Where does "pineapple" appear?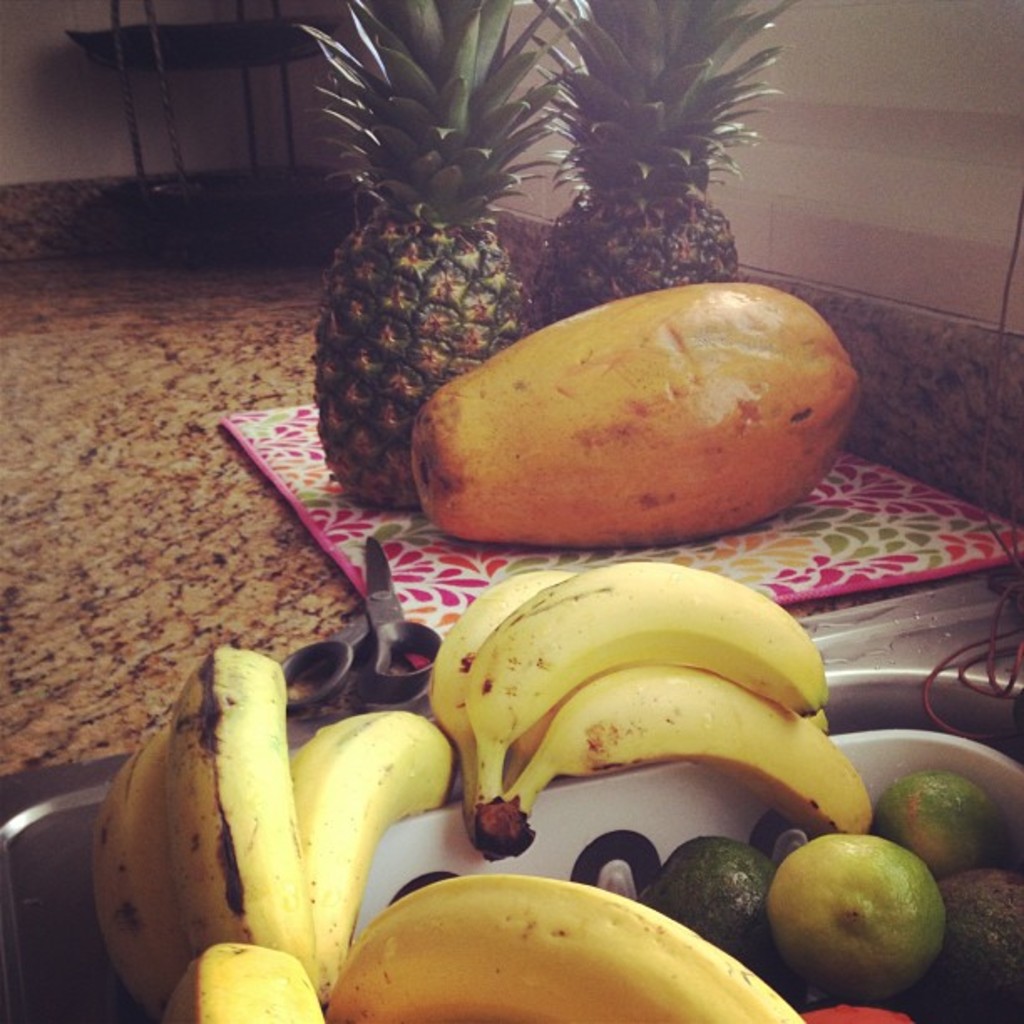
Appears at crop(530, 0, 791, 318).
